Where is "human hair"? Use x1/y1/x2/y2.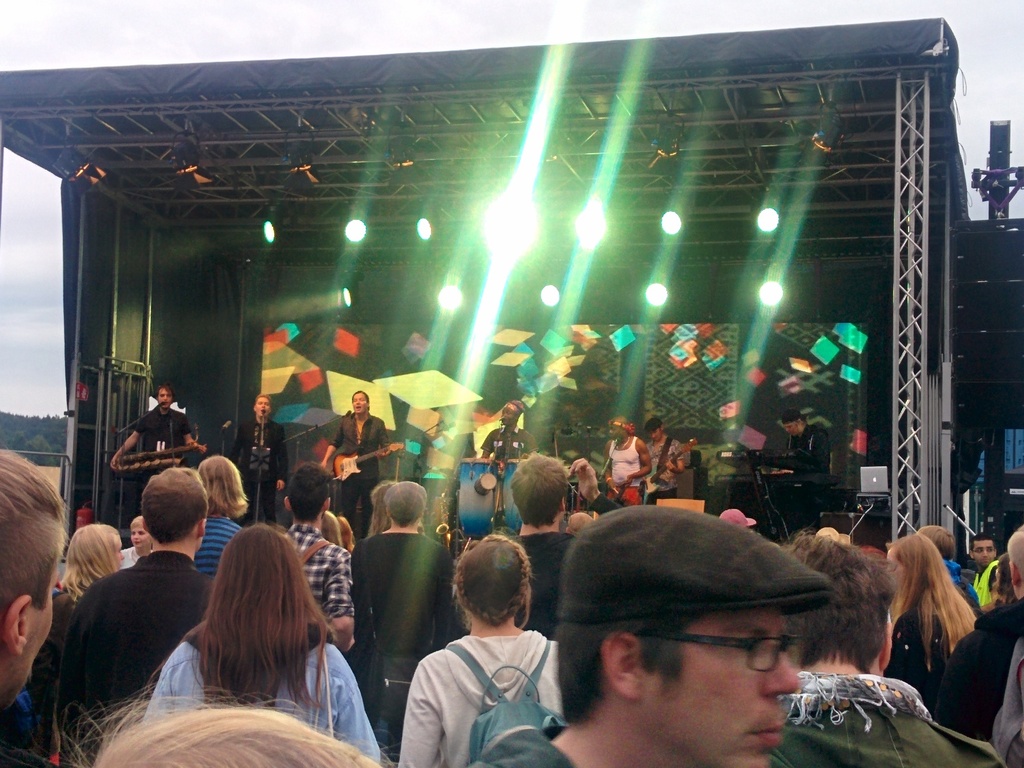
381/479/426/528.
